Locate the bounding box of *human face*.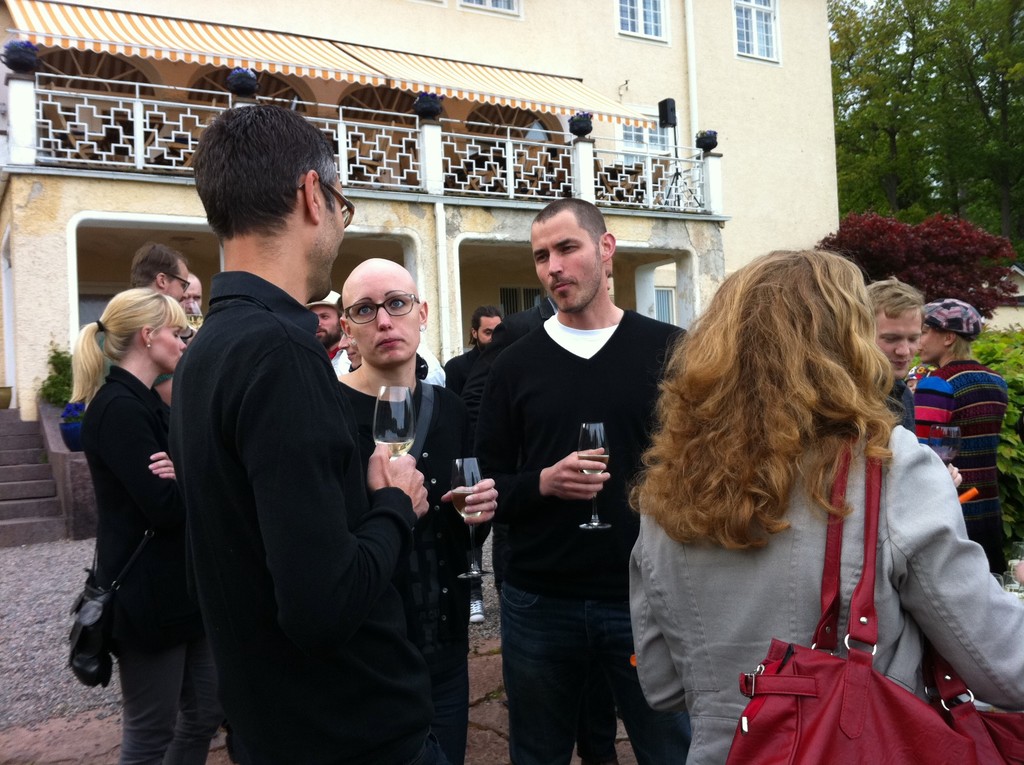
Bounding box: 873/312/918/372.
